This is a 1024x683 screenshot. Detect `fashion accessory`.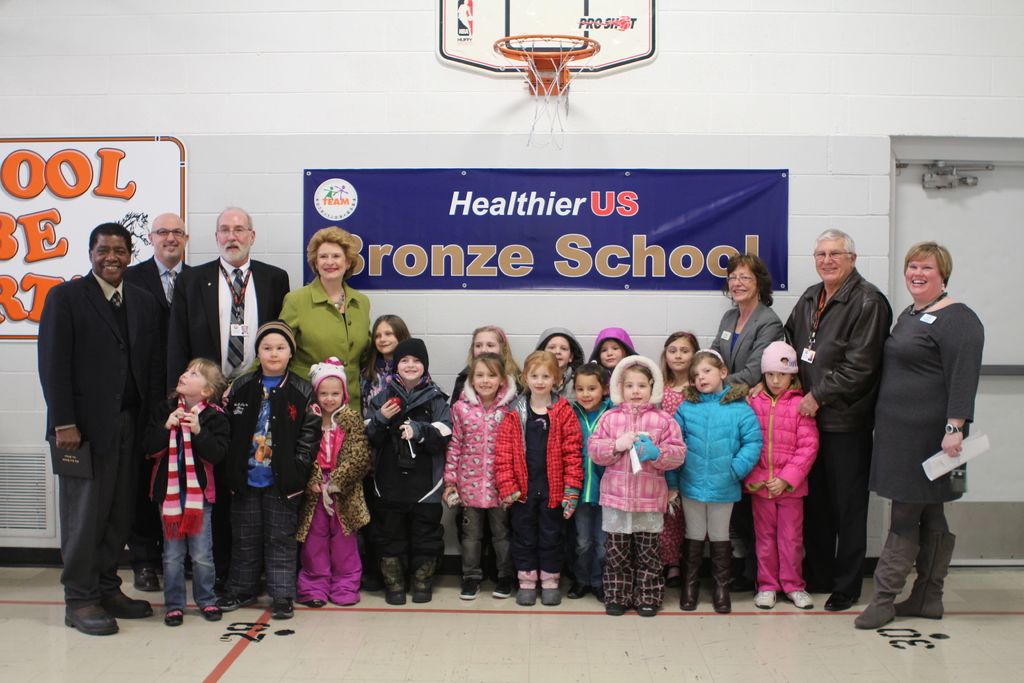
(268, 593, 296, 623).
